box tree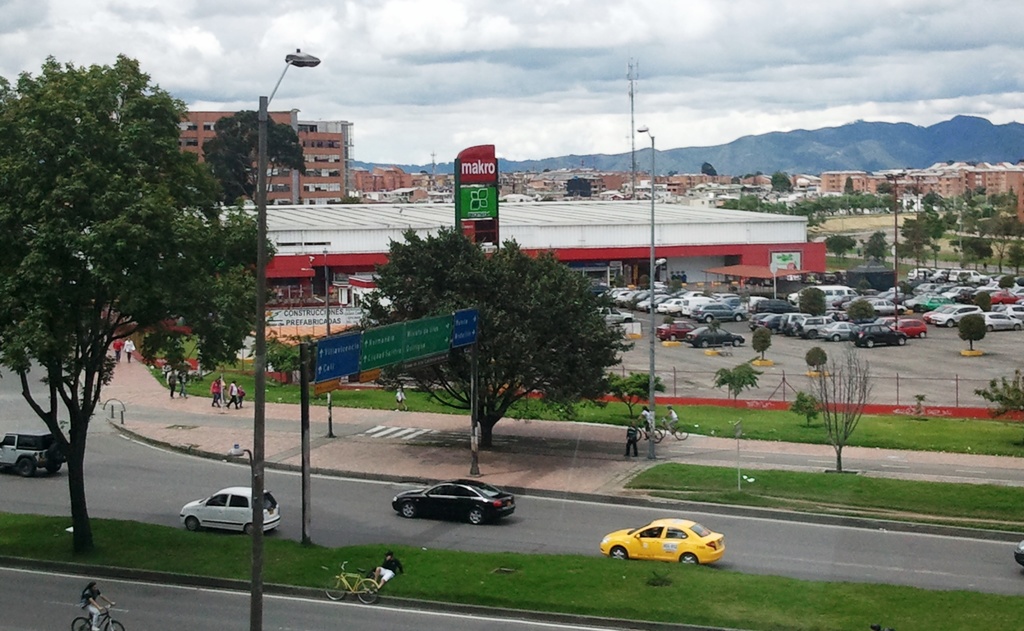
left=598, top=371, right=668, bottom=417
